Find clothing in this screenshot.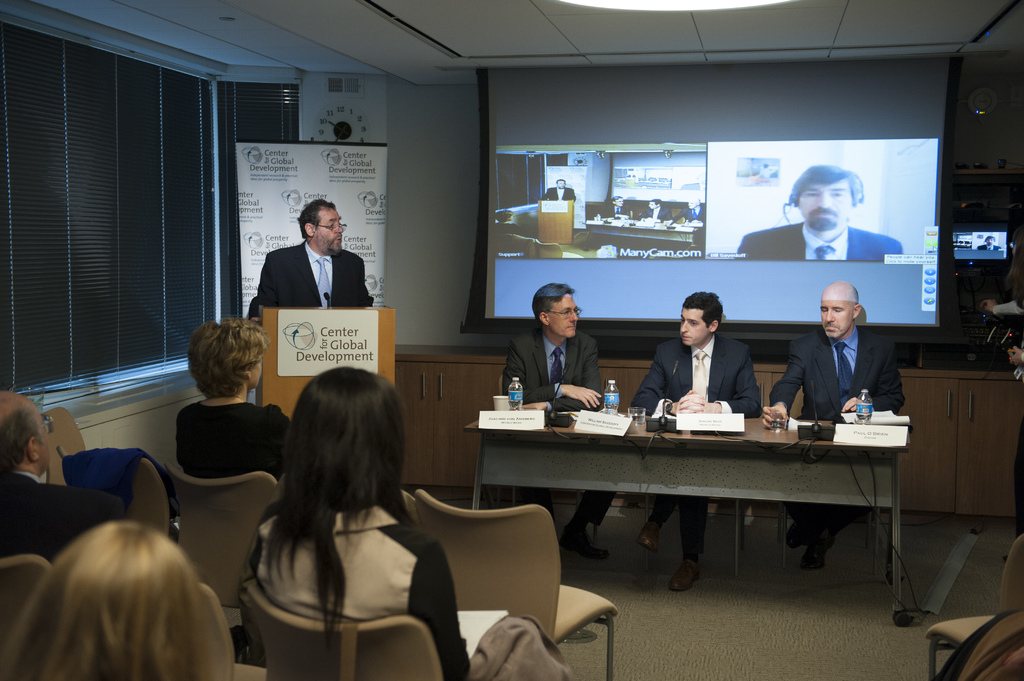
The bounding box for clothing is Rect(737, 220, 902, 266).
